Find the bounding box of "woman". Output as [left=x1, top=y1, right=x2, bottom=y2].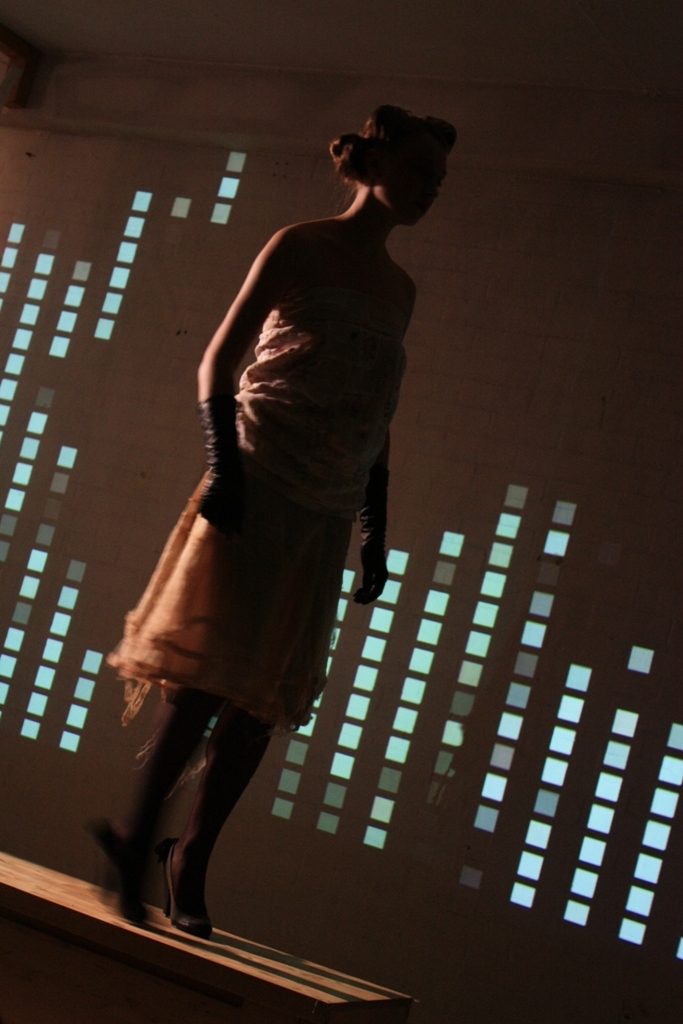
[left=100, top=109, right=472, bottom=990].
